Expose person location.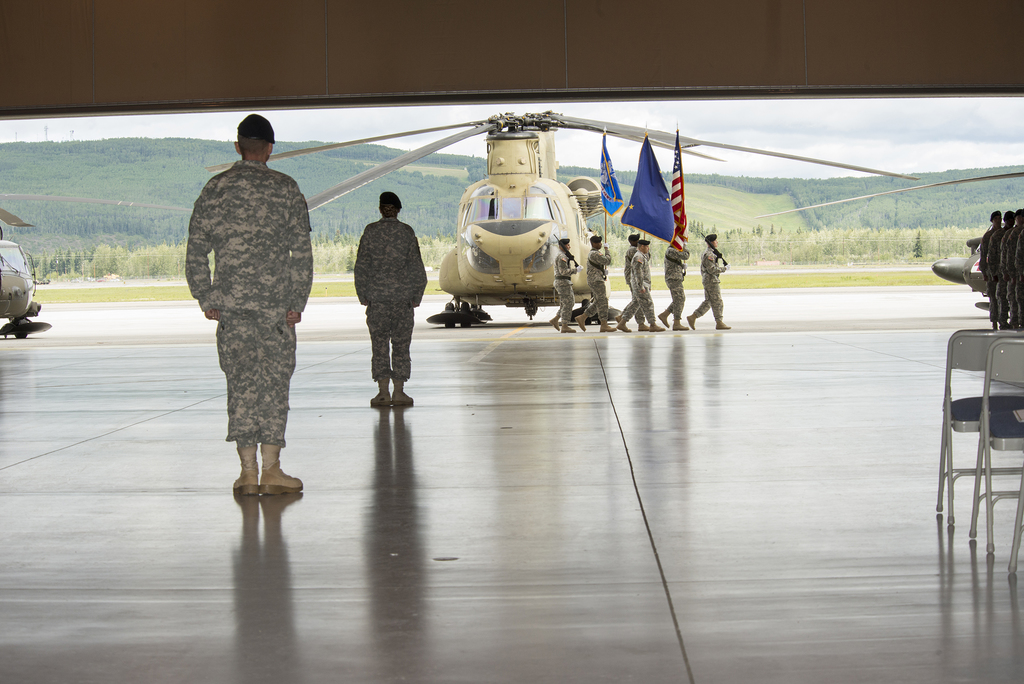
Exposed at bbox(550, 232, 579, 332).
